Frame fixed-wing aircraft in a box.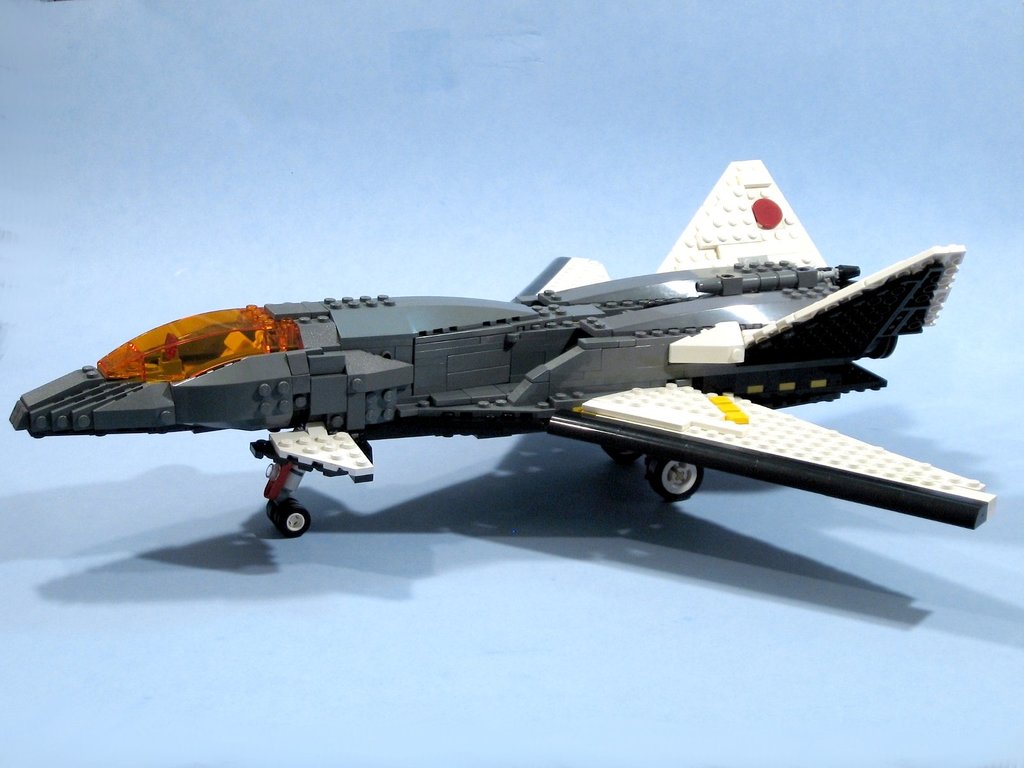
detection(7, 159, 1004, 541).
